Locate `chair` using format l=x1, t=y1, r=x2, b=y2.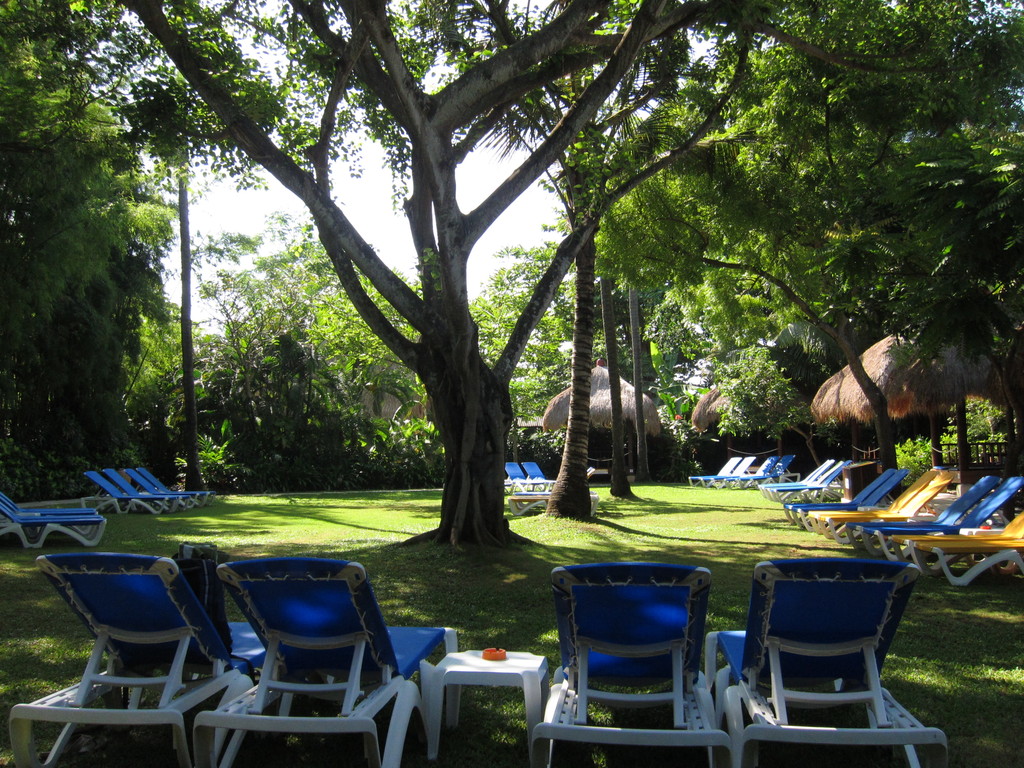
l=193, t=554, r=459, b=767.
